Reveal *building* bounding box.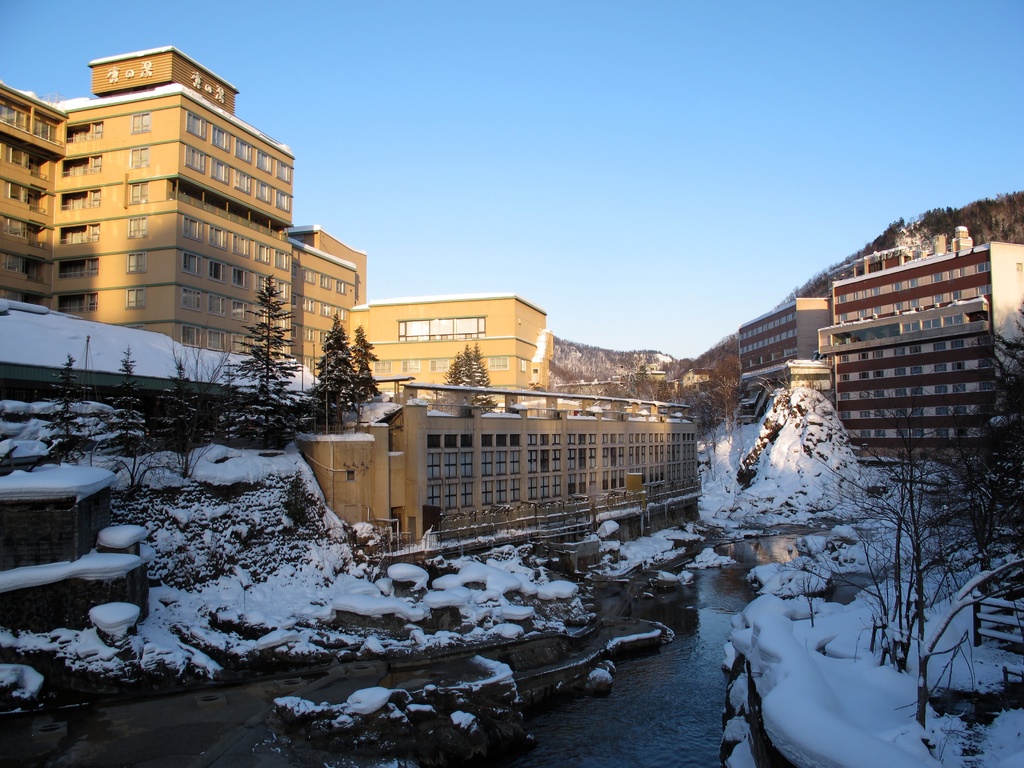
Revealed: detection(735, 311, 835, 422).
